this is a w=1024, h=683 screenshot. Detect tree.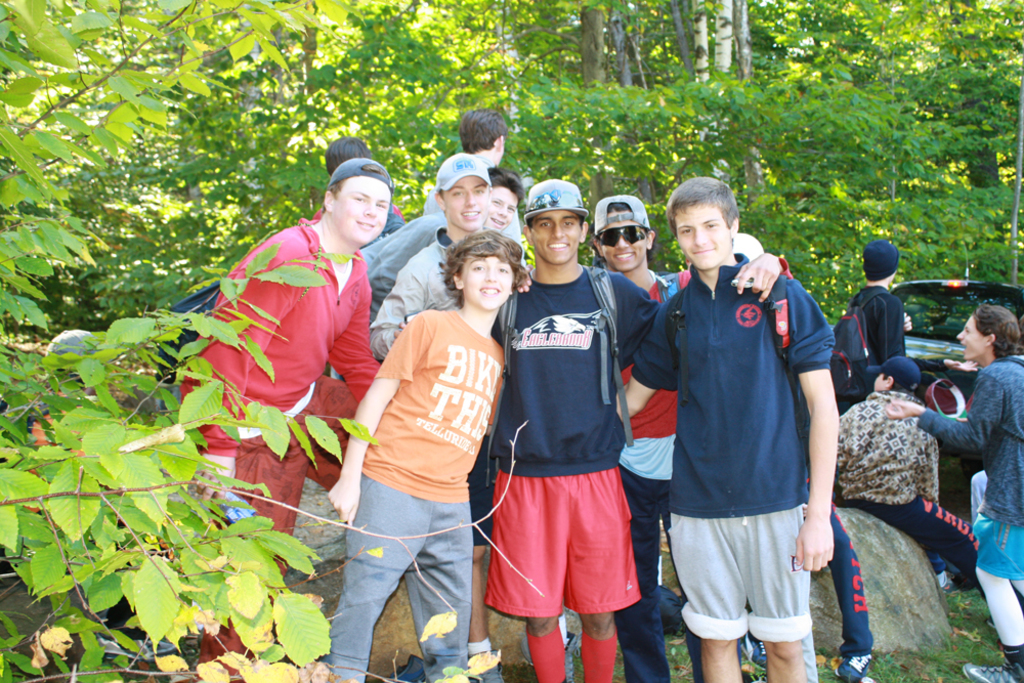
658/59/1021/333.
